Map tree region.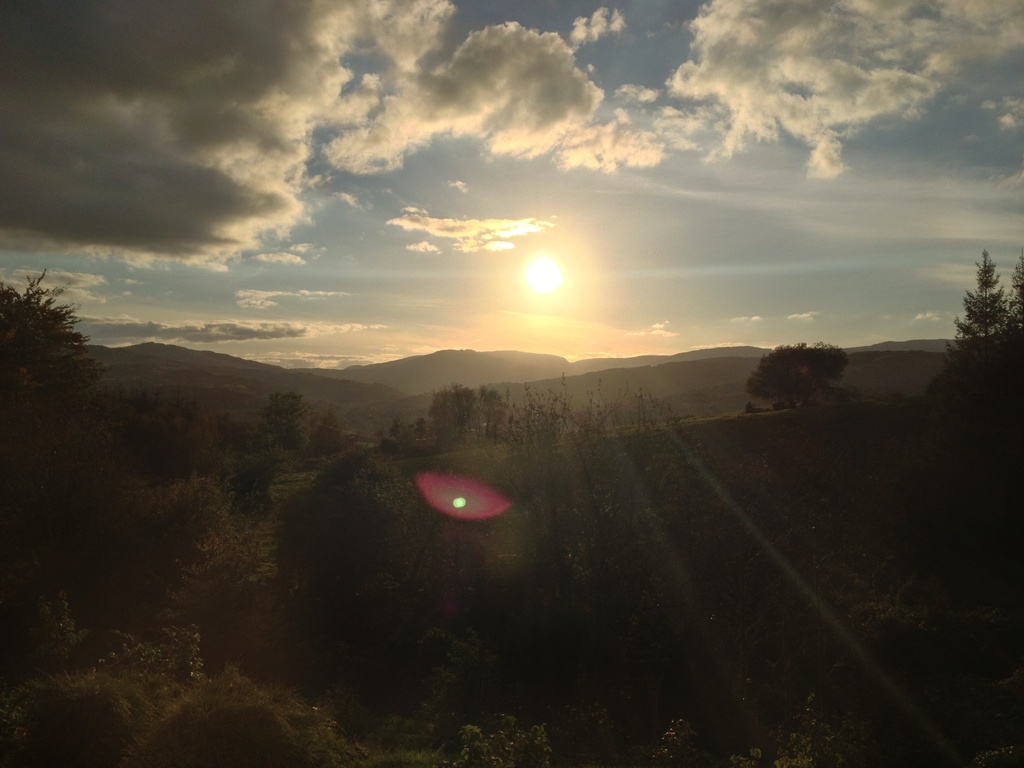
Mapped to crop(941, 247, 1014, 394).
